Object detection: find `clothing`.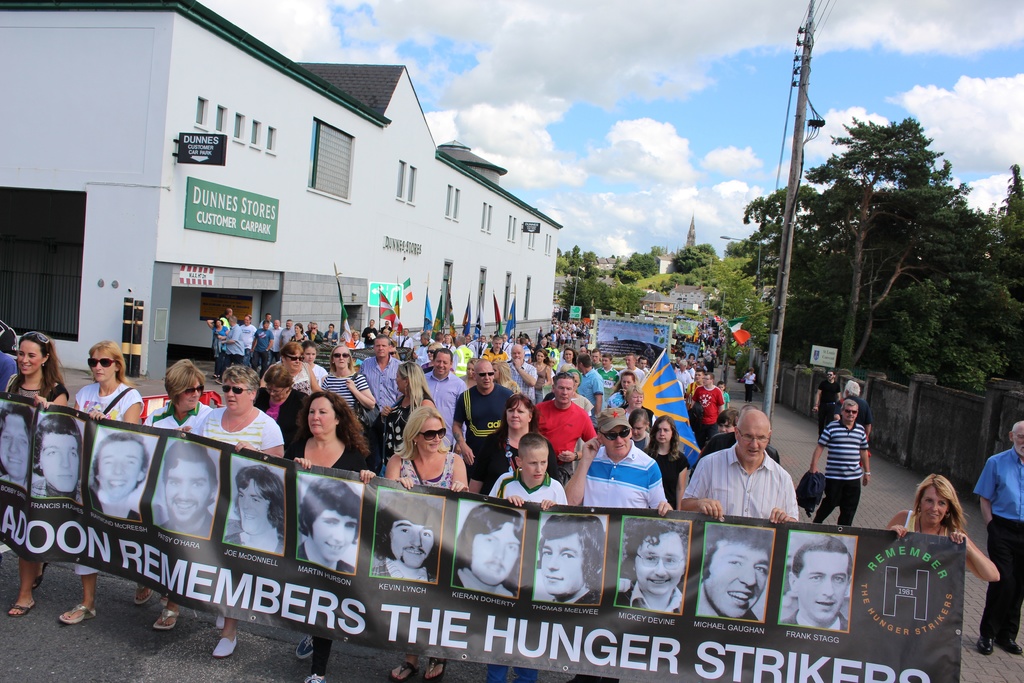
l=817, t=381, r=845, b=419.
